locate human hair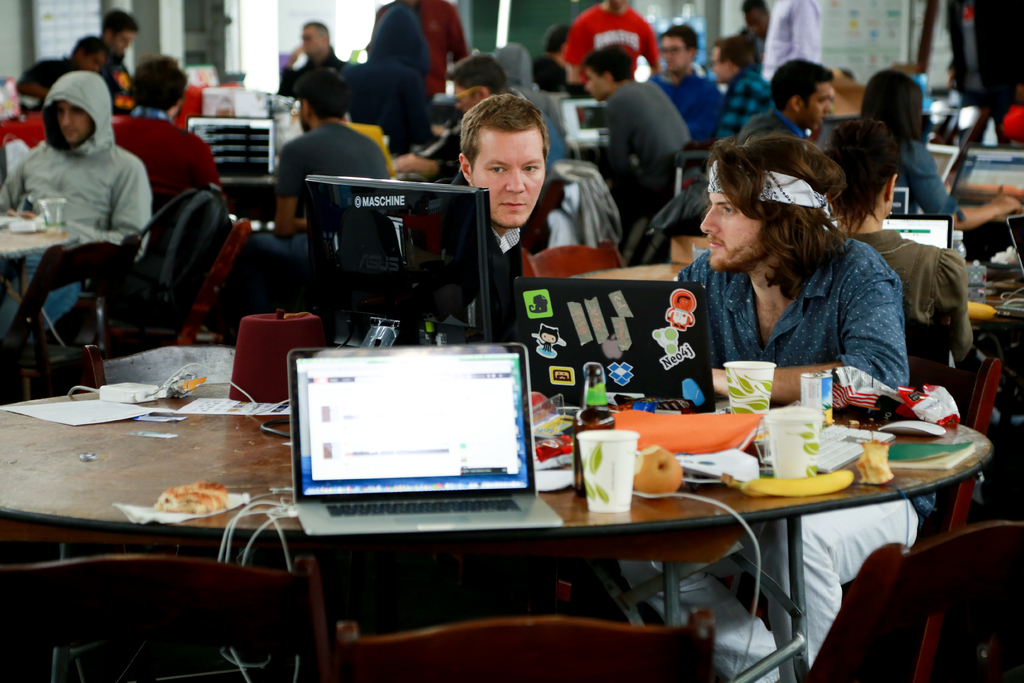
detection(741, 0, 767, 14)
